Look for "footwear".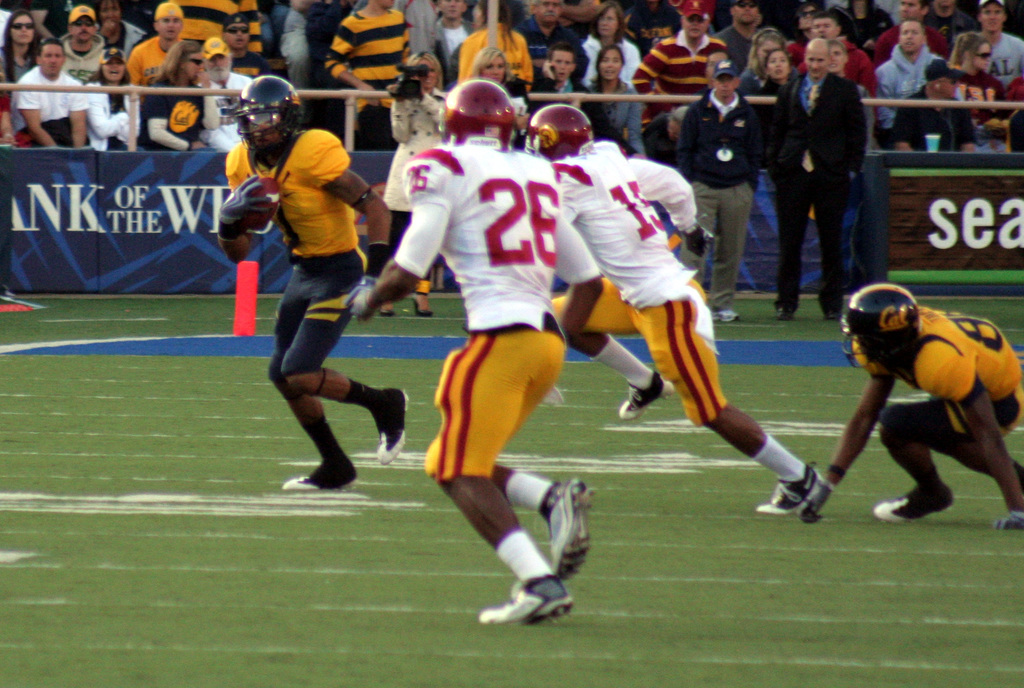
Found: (left=280, top=454, right=359, bottom=490).
